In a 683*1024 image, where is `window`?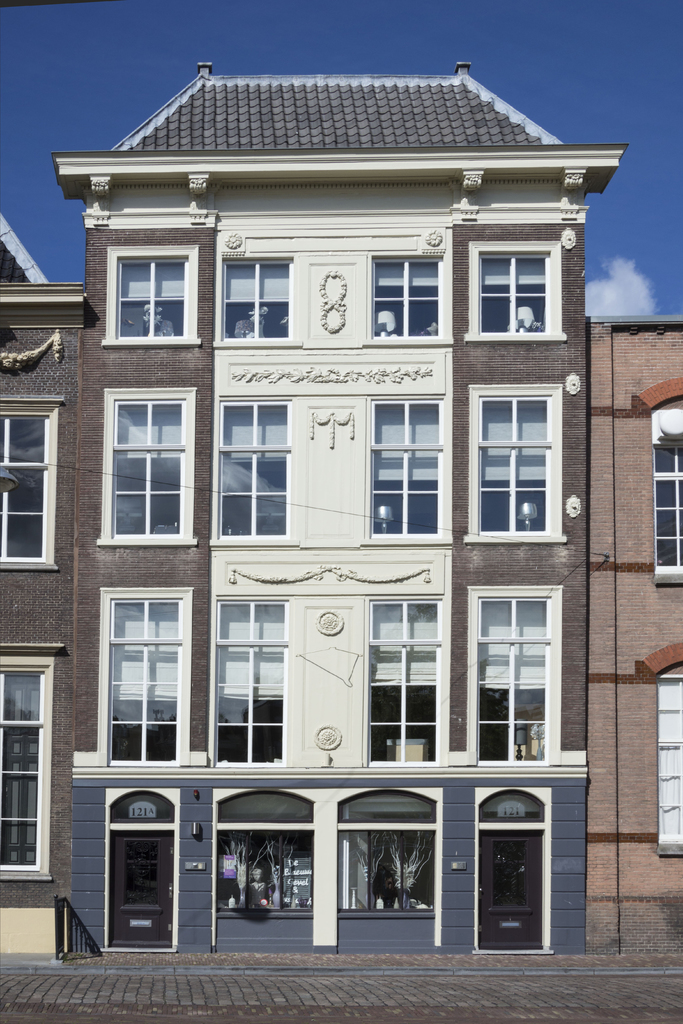
{"x1": 217, "y1": 789, "x2": 313, "y2": 918}.
